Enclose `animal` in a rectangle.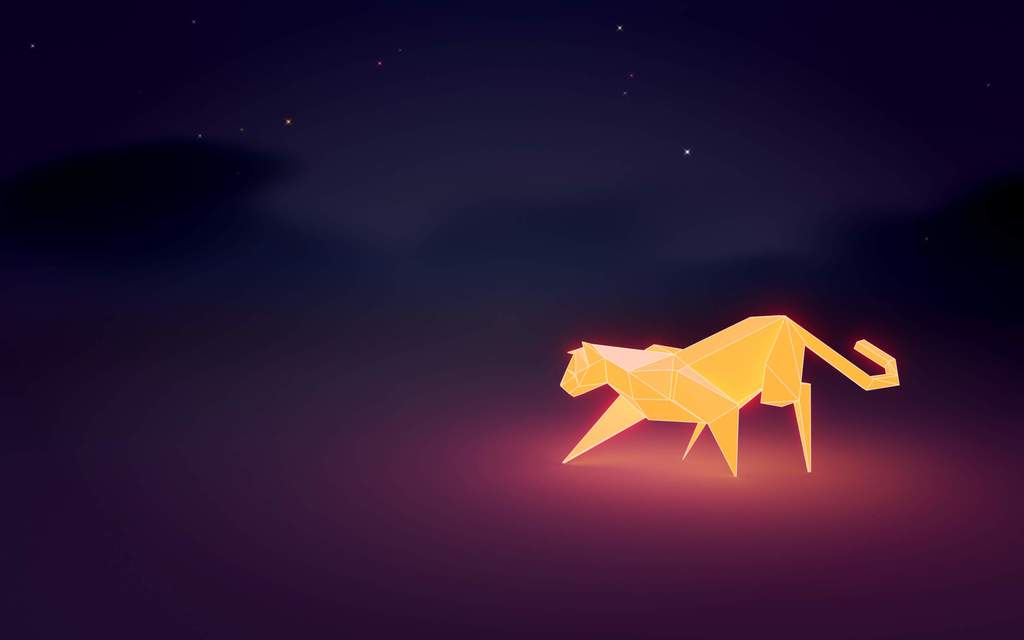
(x1=536, y1=329, x2=909, y2=481).
